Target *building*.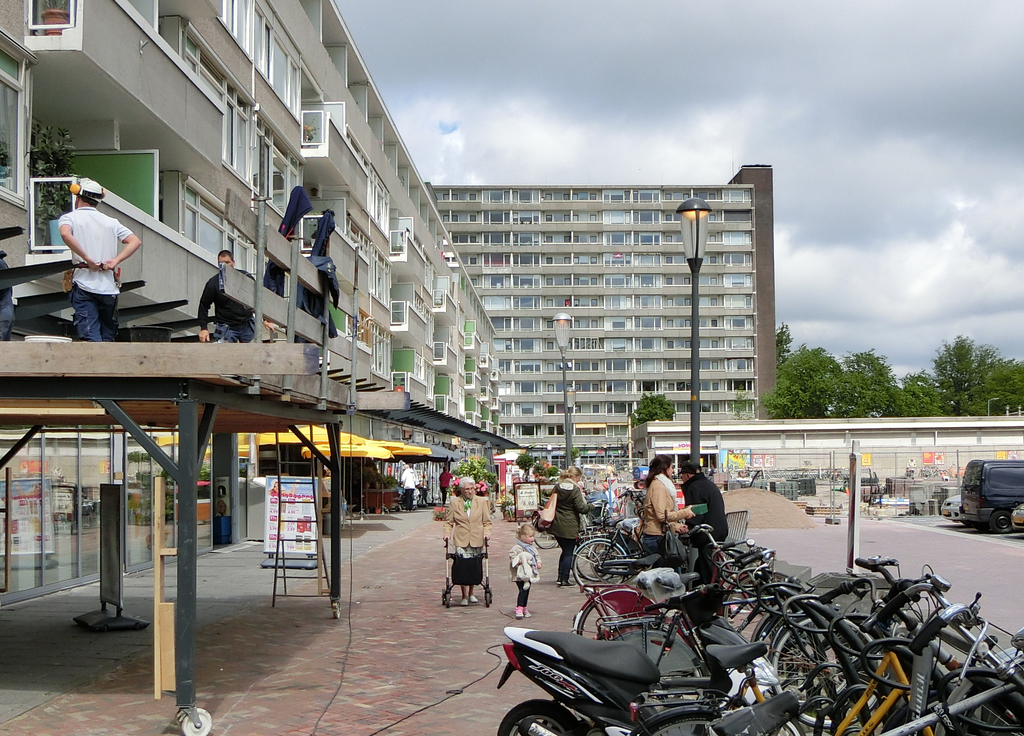
Target region: bbox(0, 0, 495, 605).
